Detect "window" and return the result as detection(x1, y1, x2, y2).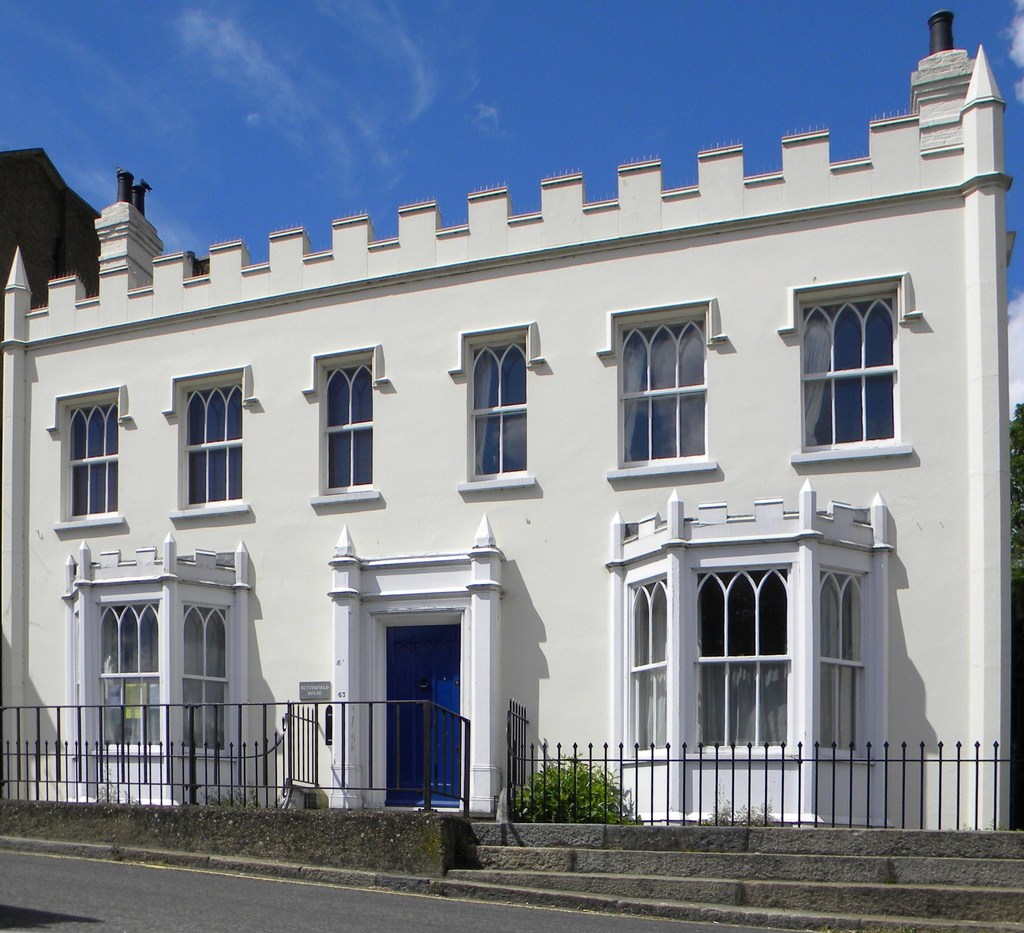
detection(111, 607, 163, 745).
